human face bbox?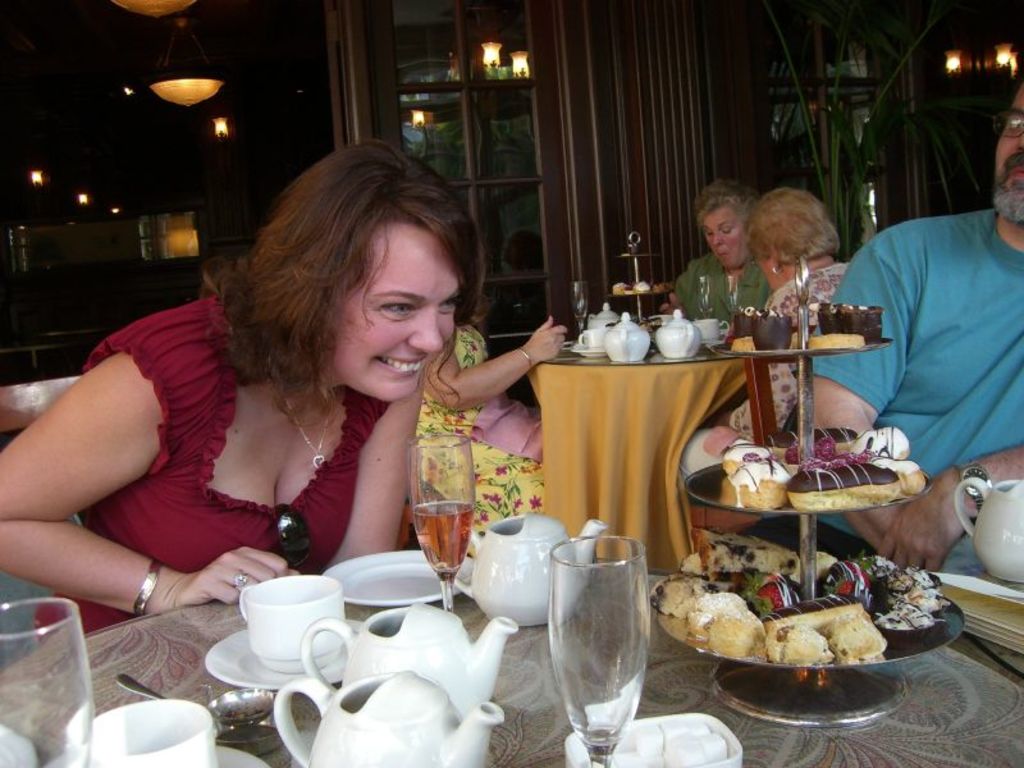
[left=323, top=230, right=457, bottom=404]
